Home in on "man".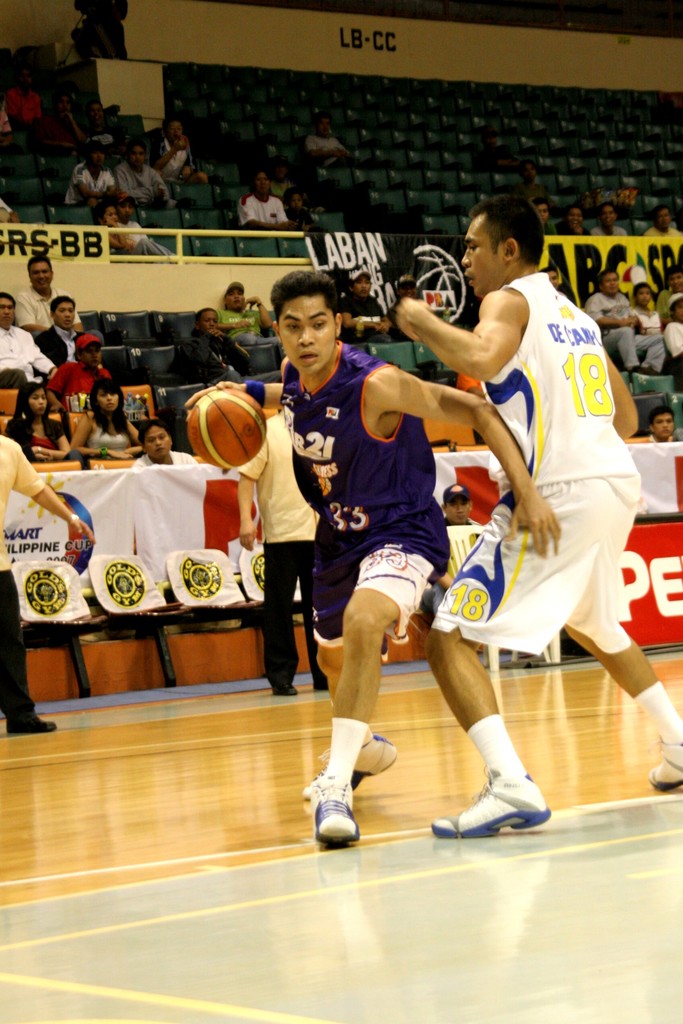
Homed in at box(238, 170, 288, 239).
